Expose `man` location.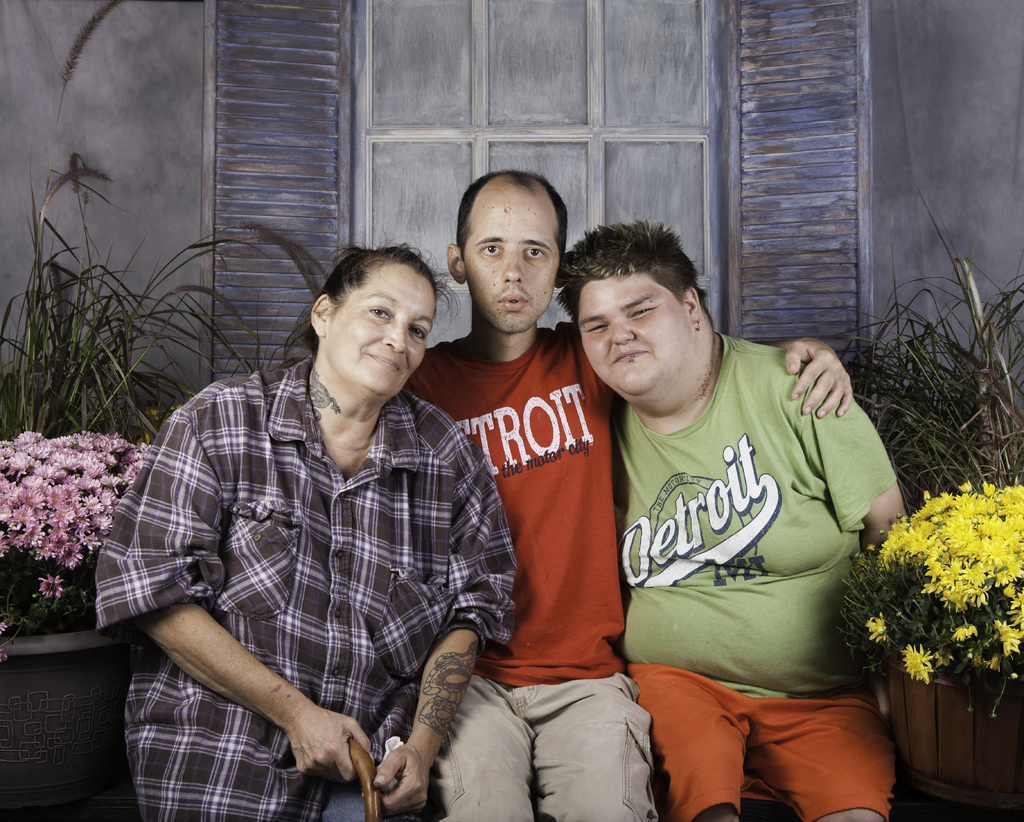
Exposed at box(541, 215, 905, 821).
